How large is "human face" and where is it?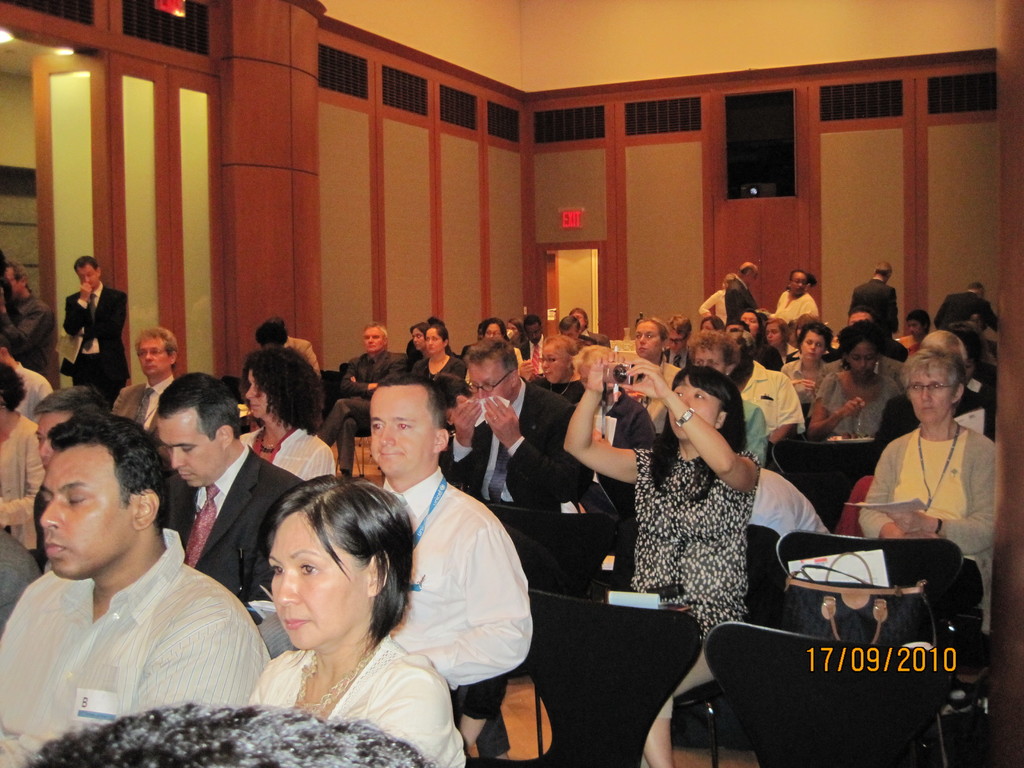
Bounding box: l=850, t=340, r=874, b=380.
